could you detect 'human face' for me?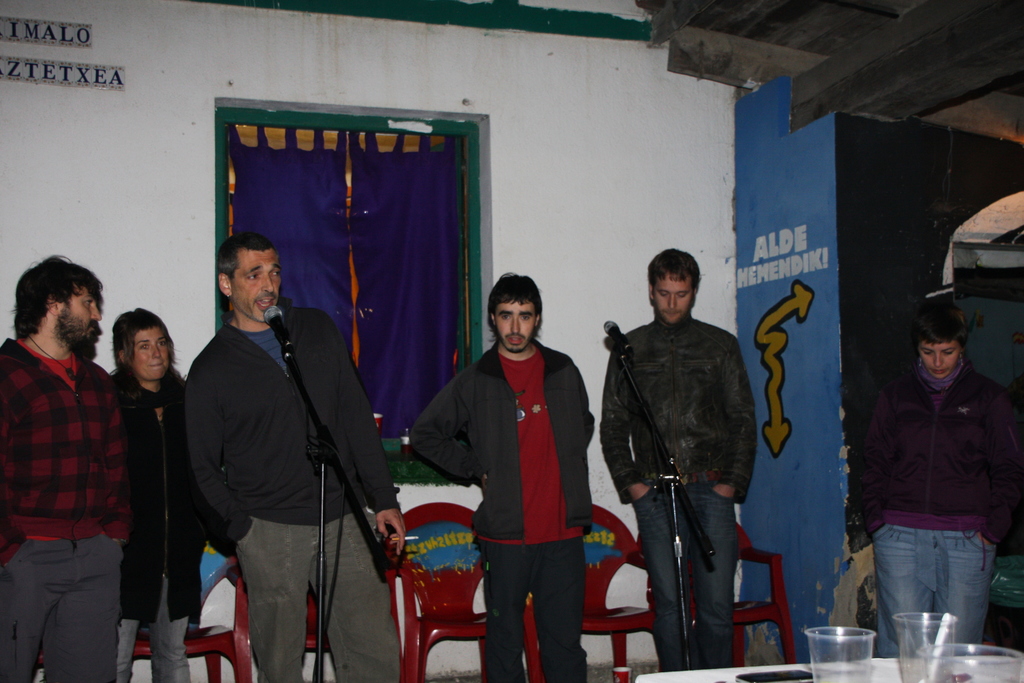
Detection result: 231, 250, 280, 322.
